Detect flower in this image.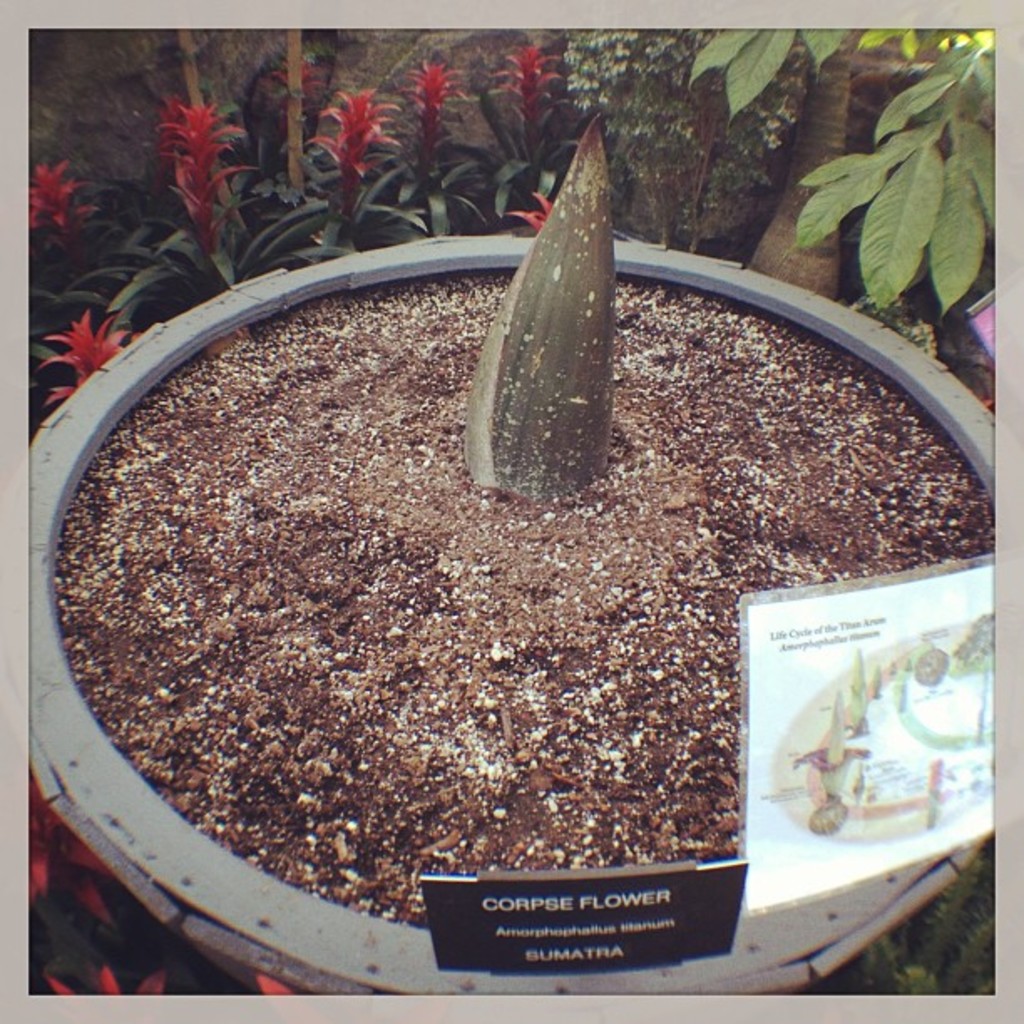
Detection: (33,308,141,410).
